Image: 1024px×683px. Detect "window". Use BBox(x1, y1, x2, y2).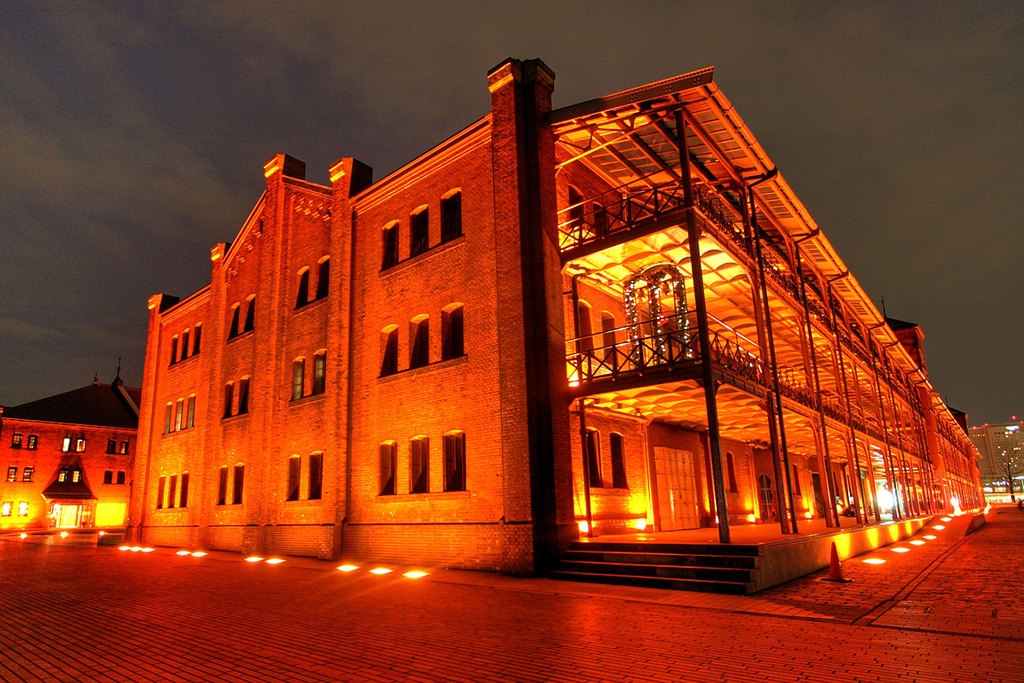
BBox(113, 468, 128, 487).
